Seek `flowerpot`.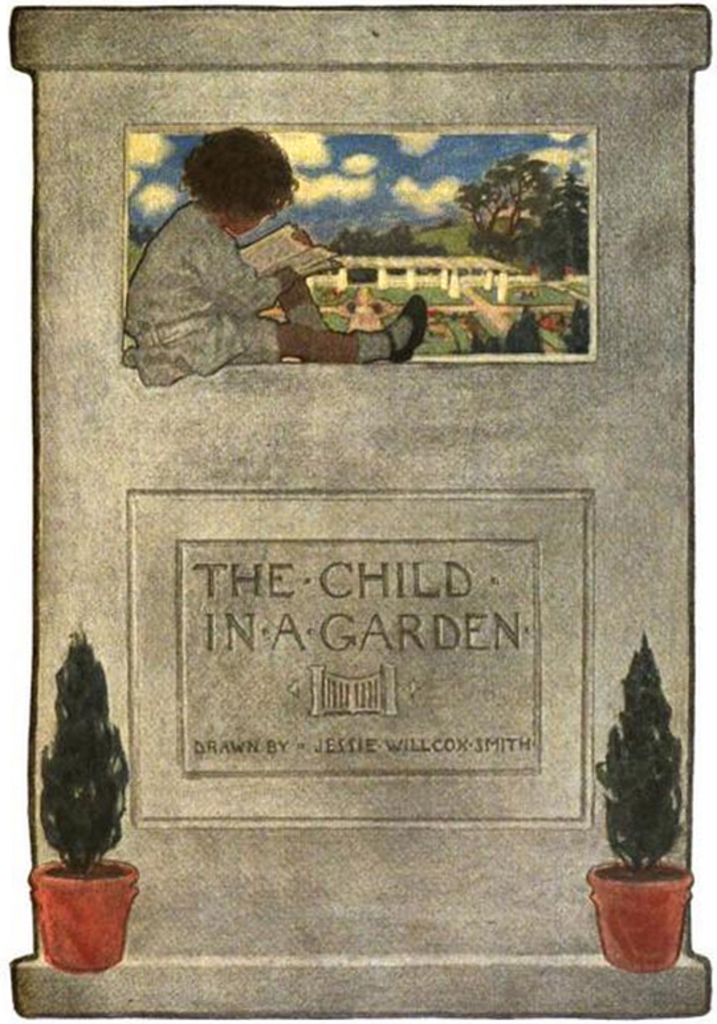
587:846:696:976.
